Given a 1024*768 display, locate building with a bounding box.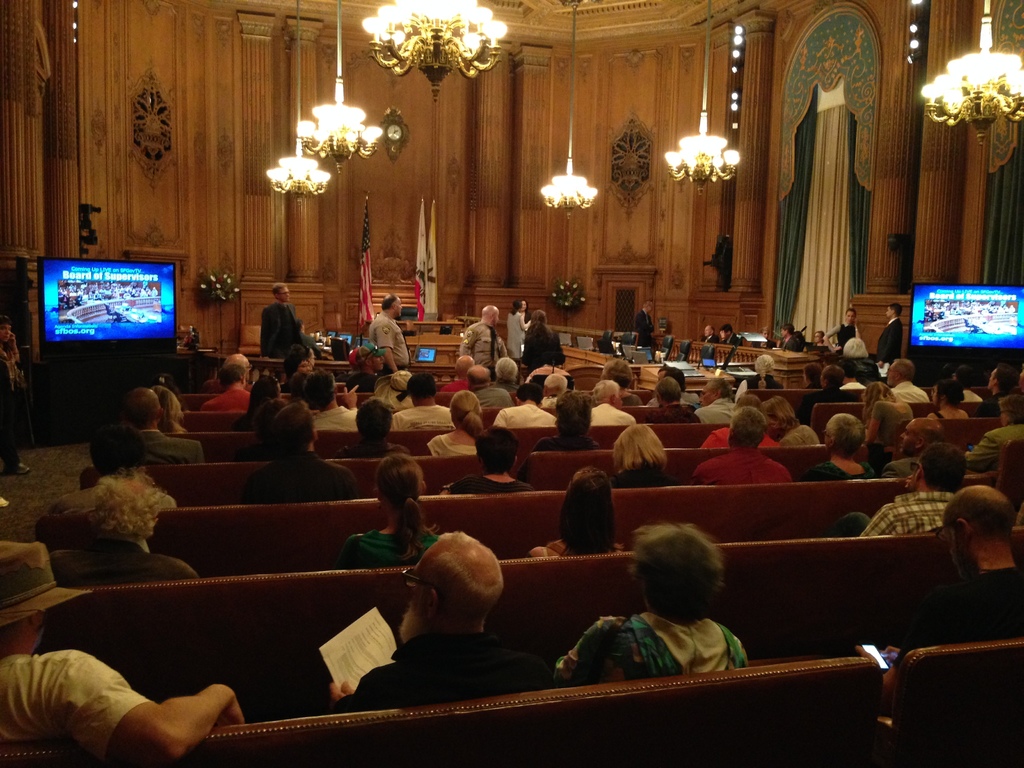
Located: rect(0, 0, 1023, 767).
